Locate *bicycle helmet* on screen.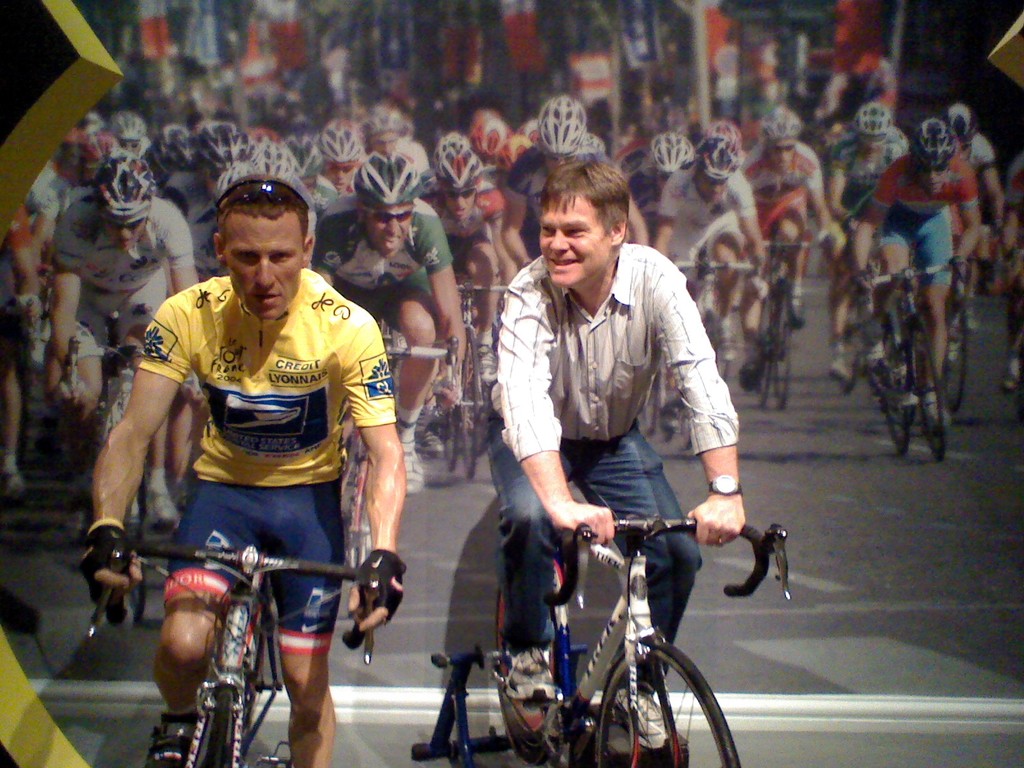
On screen at <box>913,110,954,170</box>.
